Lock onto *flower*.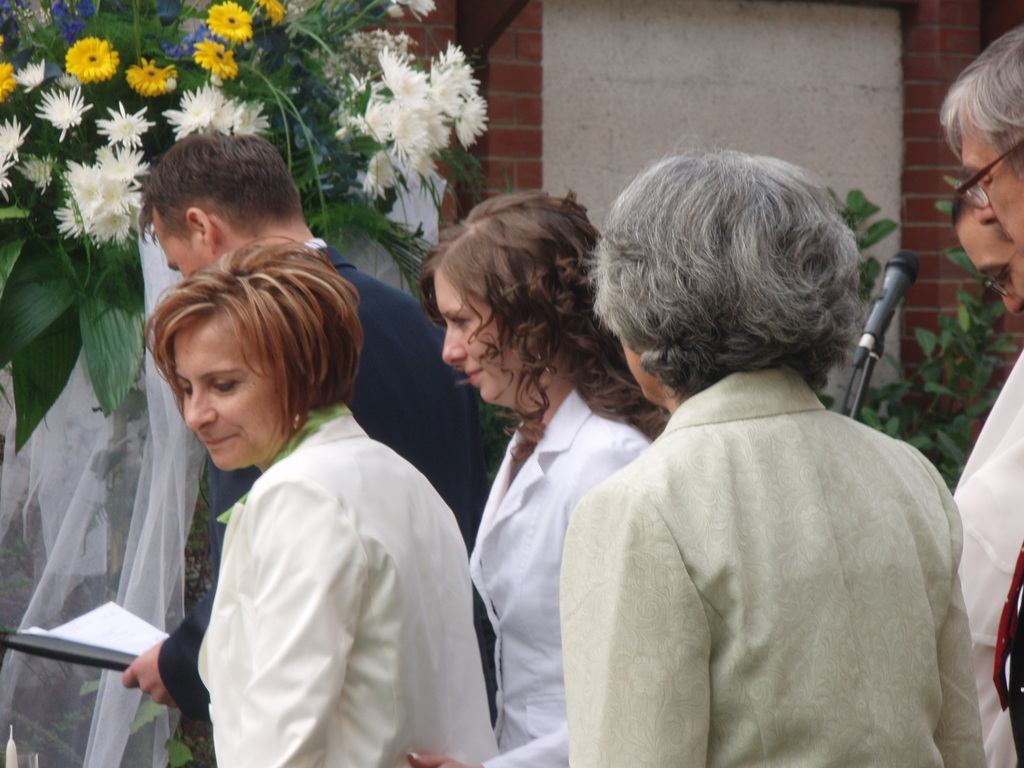
Locked: box(17, 60, 47, 93).
